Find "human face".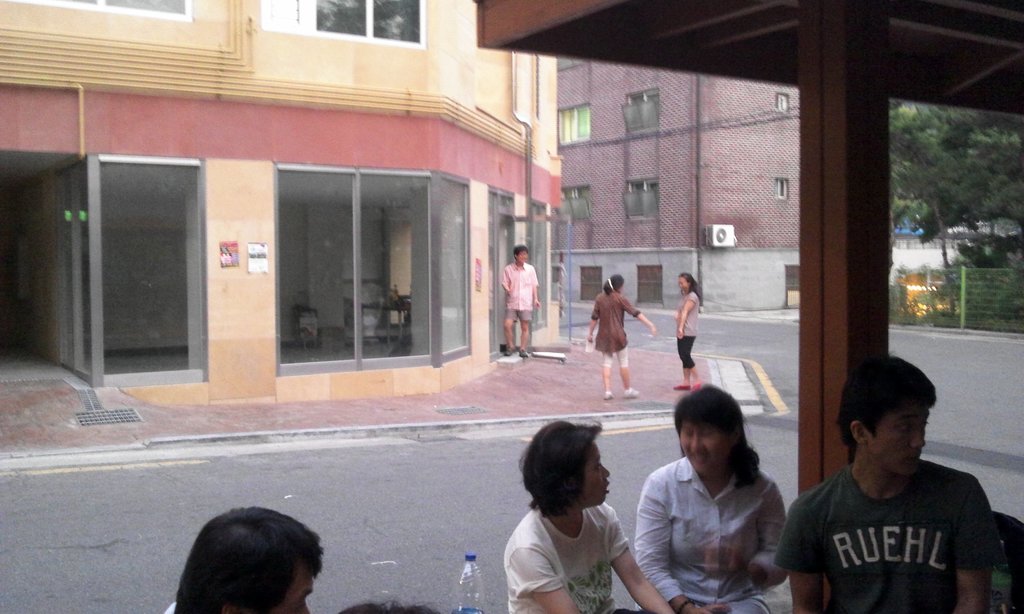
[868,405,930,475].
